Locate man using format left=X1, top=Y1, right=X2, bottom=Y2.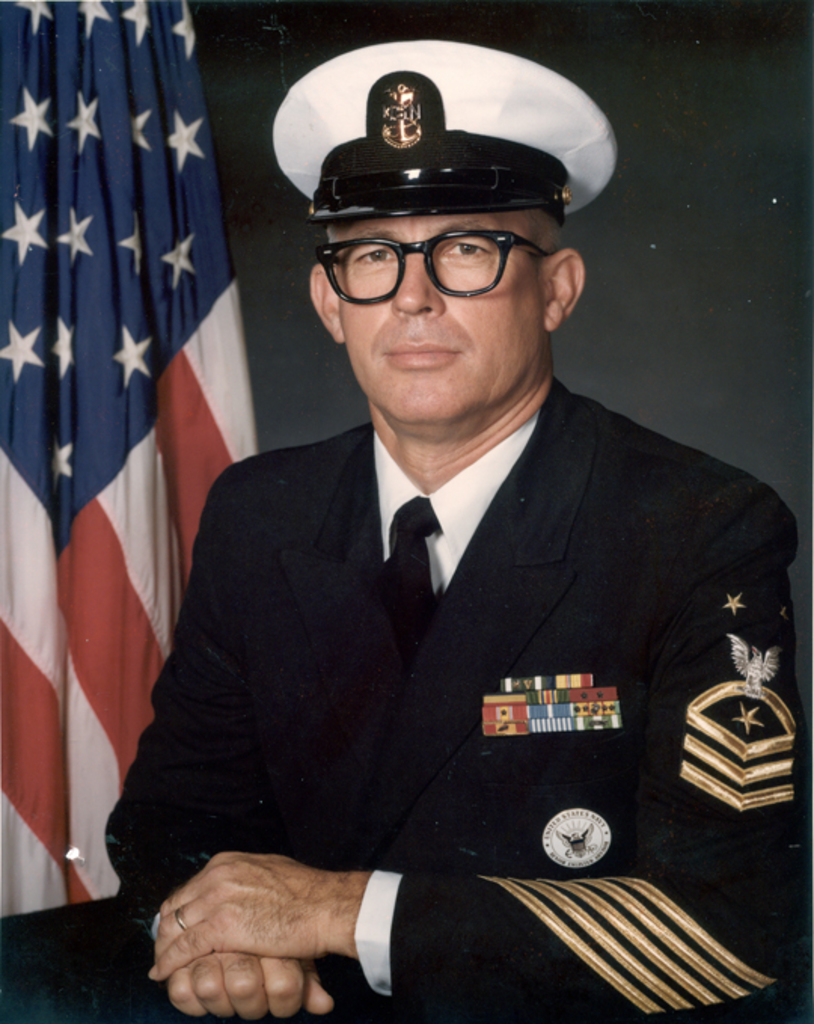
left=0, top=57, right=812, bottom=1022.
